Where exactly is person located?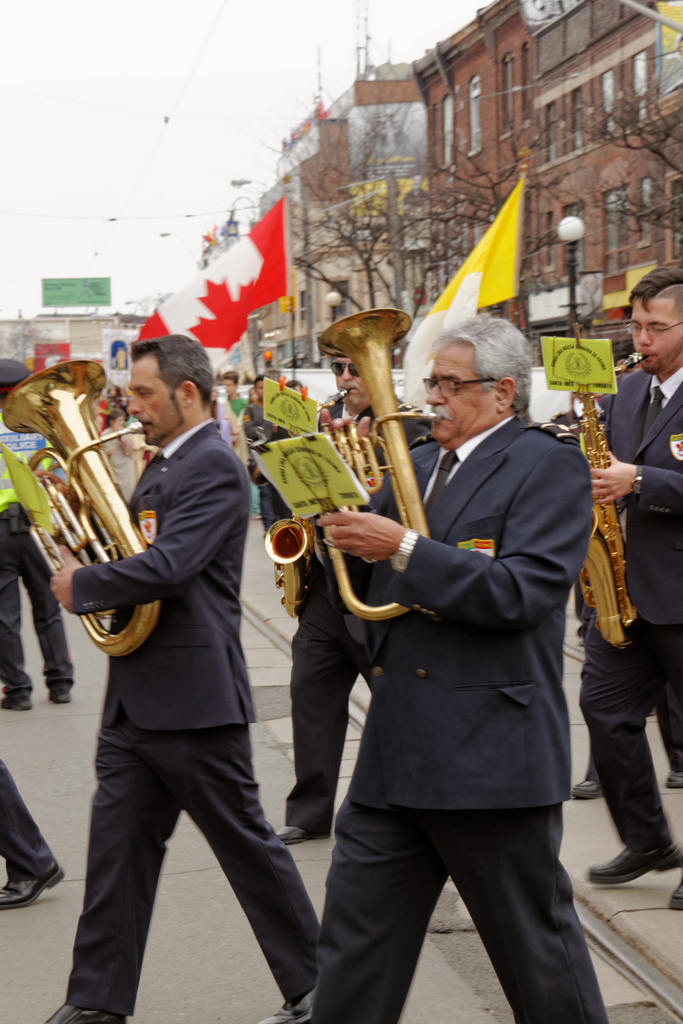
Its bounding box is x1=318, y1=309, x2=613, y2=1023.
